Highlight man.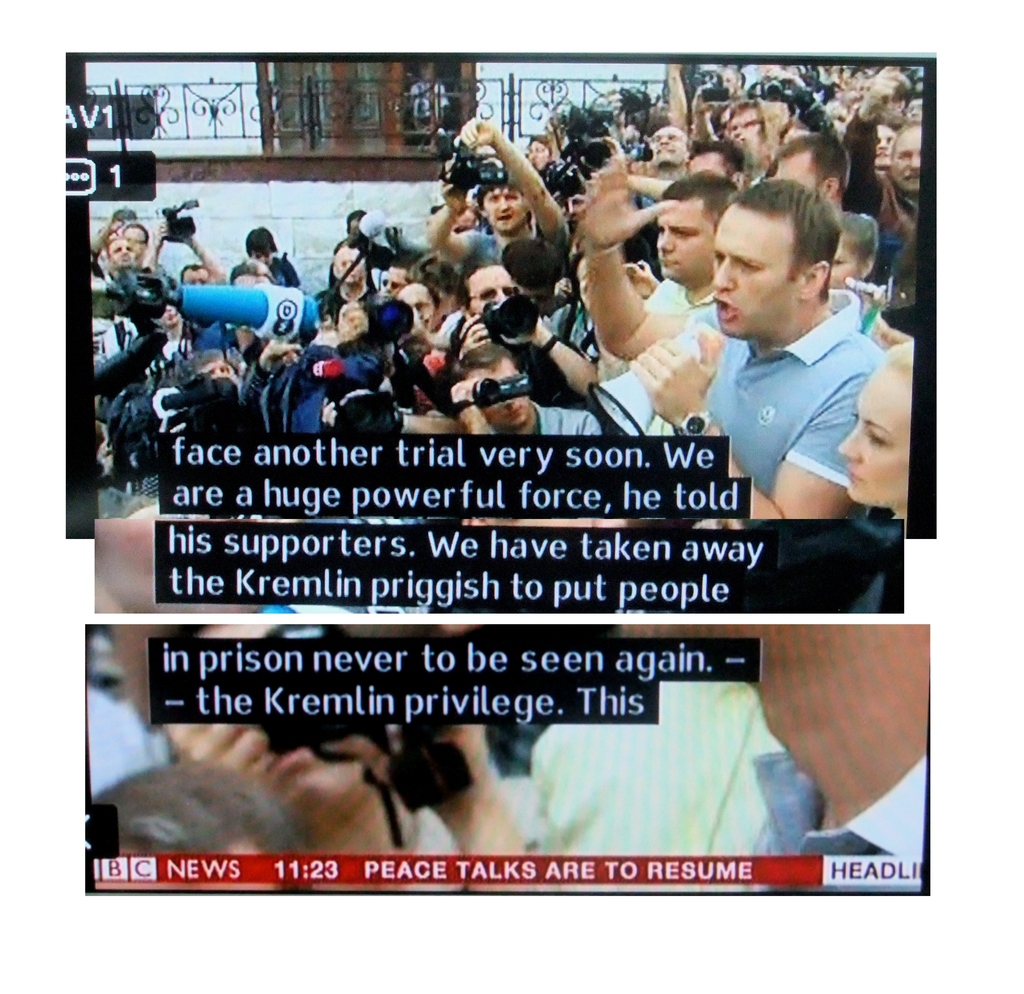
Highlighted region: Rect(571, 173, 890, 577).
